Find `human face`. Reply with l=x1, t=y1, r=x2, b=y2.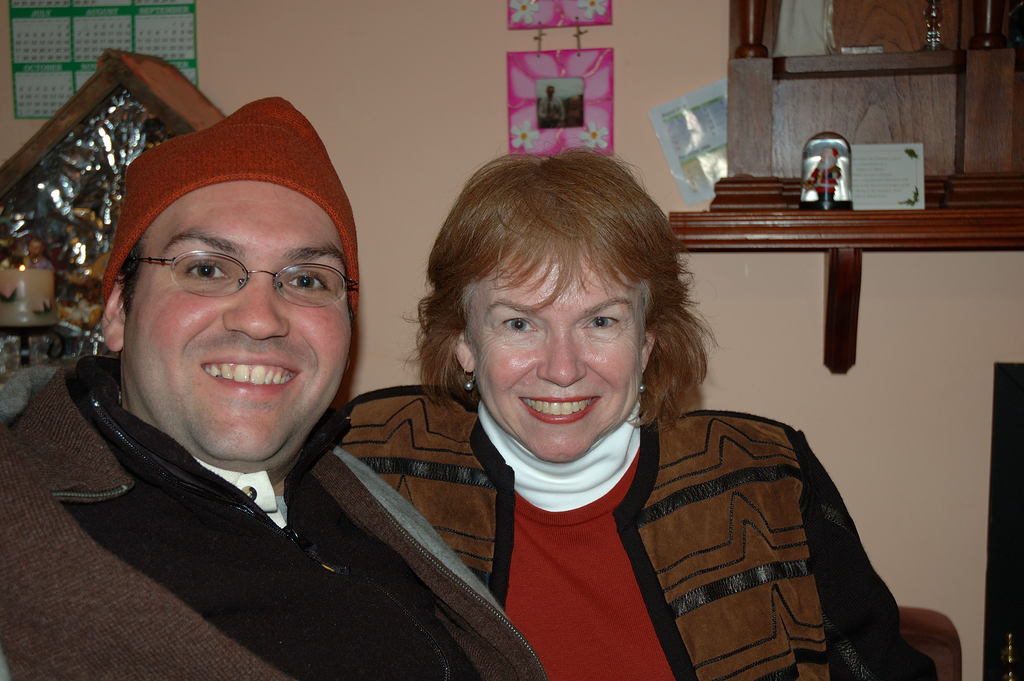
l=465, t=242, r=640, b=463.
